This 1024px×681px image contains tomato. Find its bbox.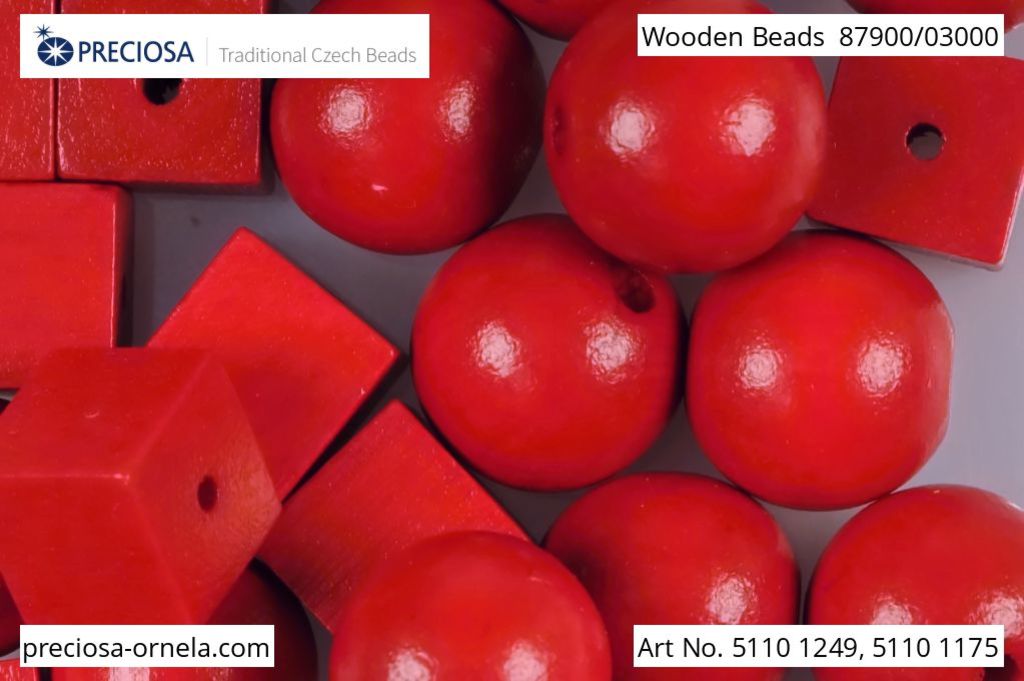
l=541, t=476, r=799, b=680.
